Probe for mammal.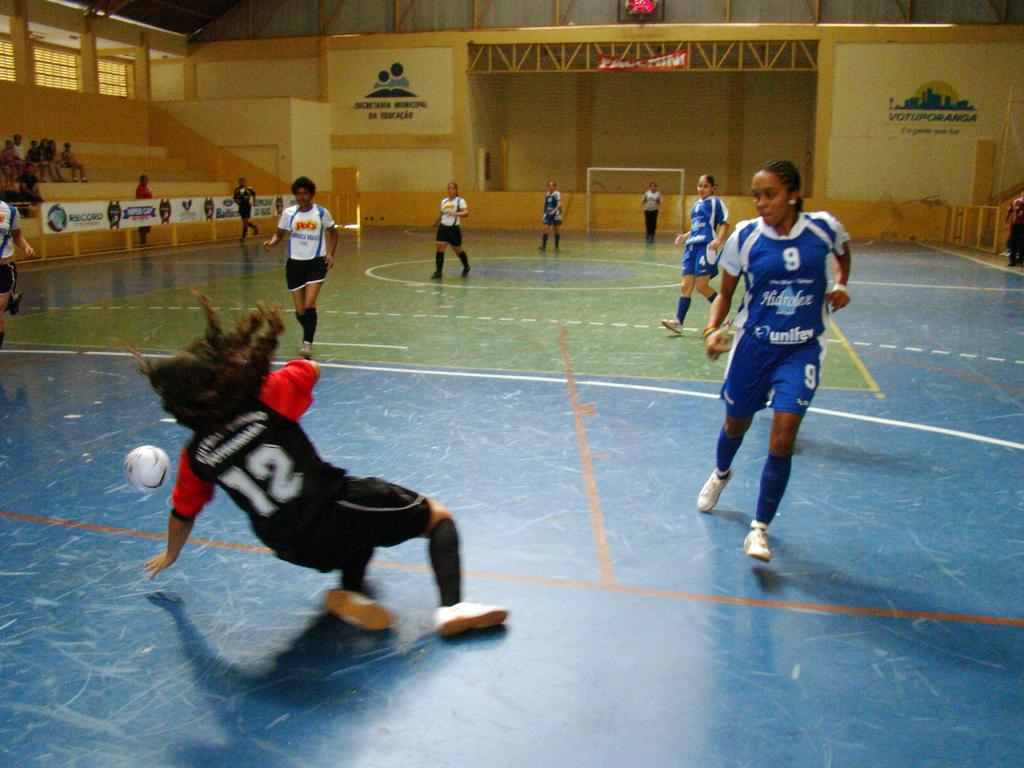
Probe result: 229/176/257/244.
